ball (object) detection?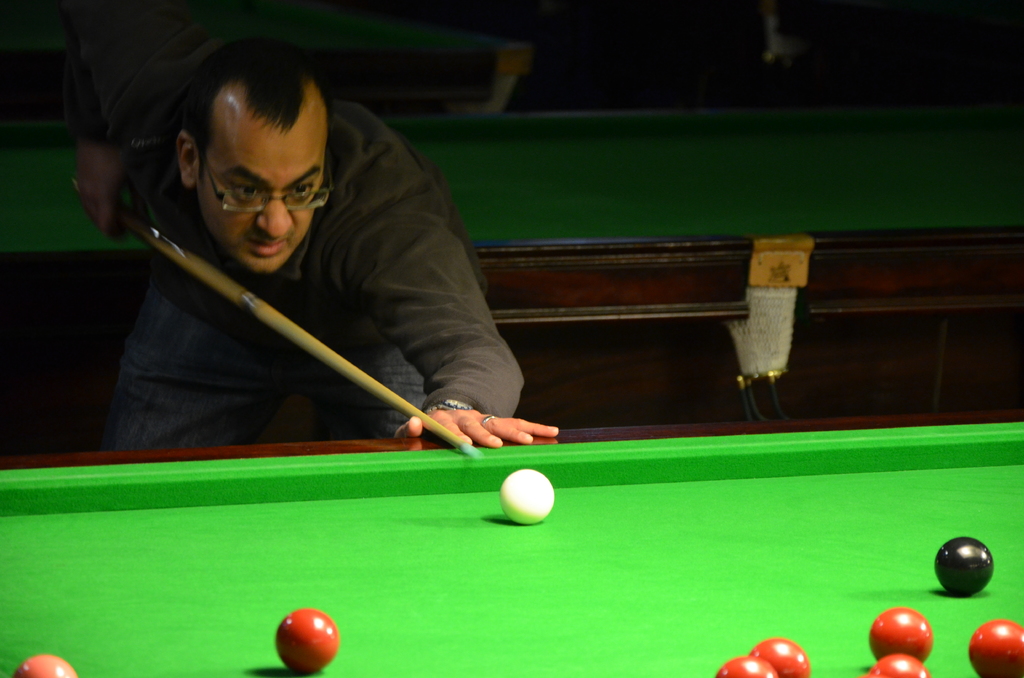
<box>746,642,811,677</box>
